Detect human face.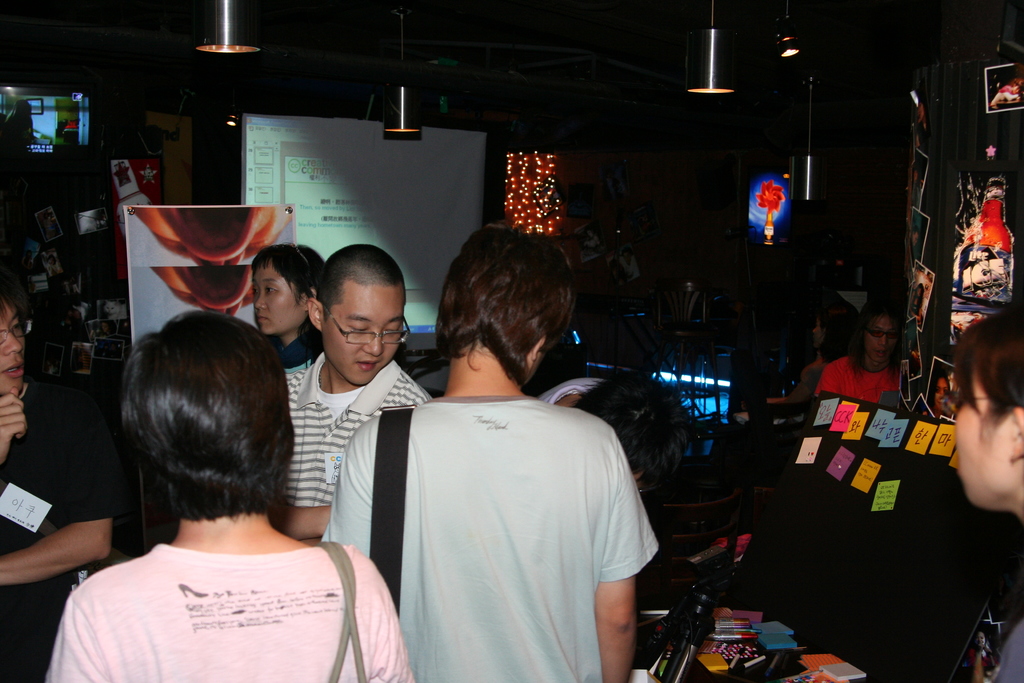
Detected at detection(956, 371, 1017, 513).
